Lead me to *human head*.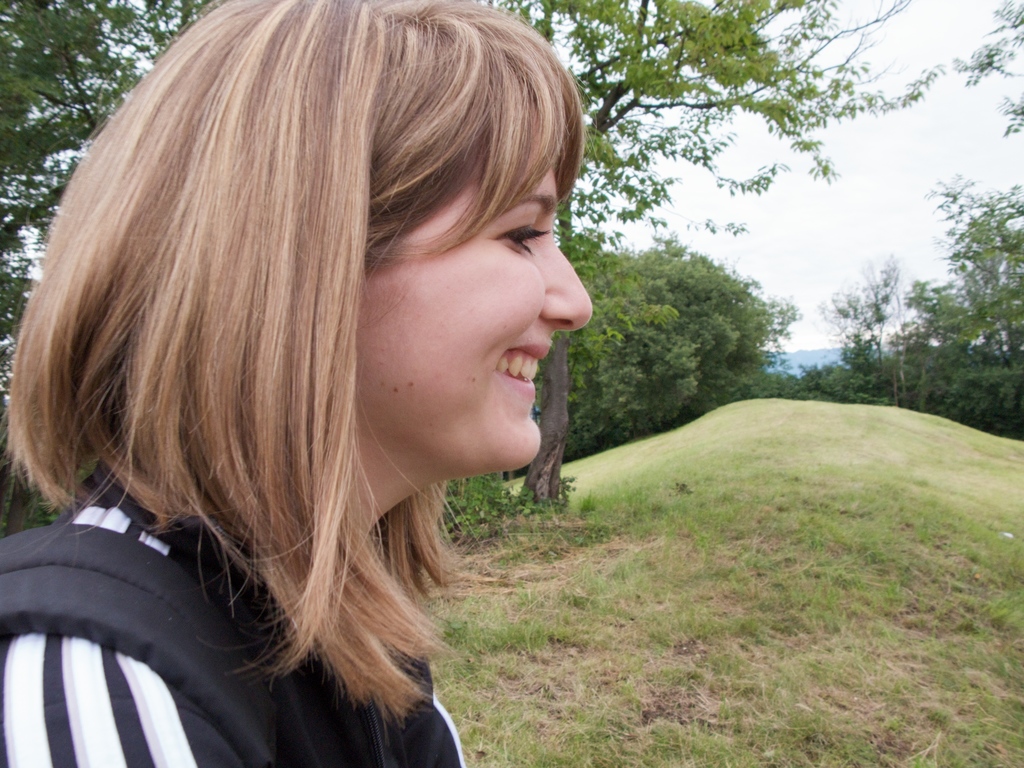
Lead to left=135, top=17, right=582, bottom=504.
